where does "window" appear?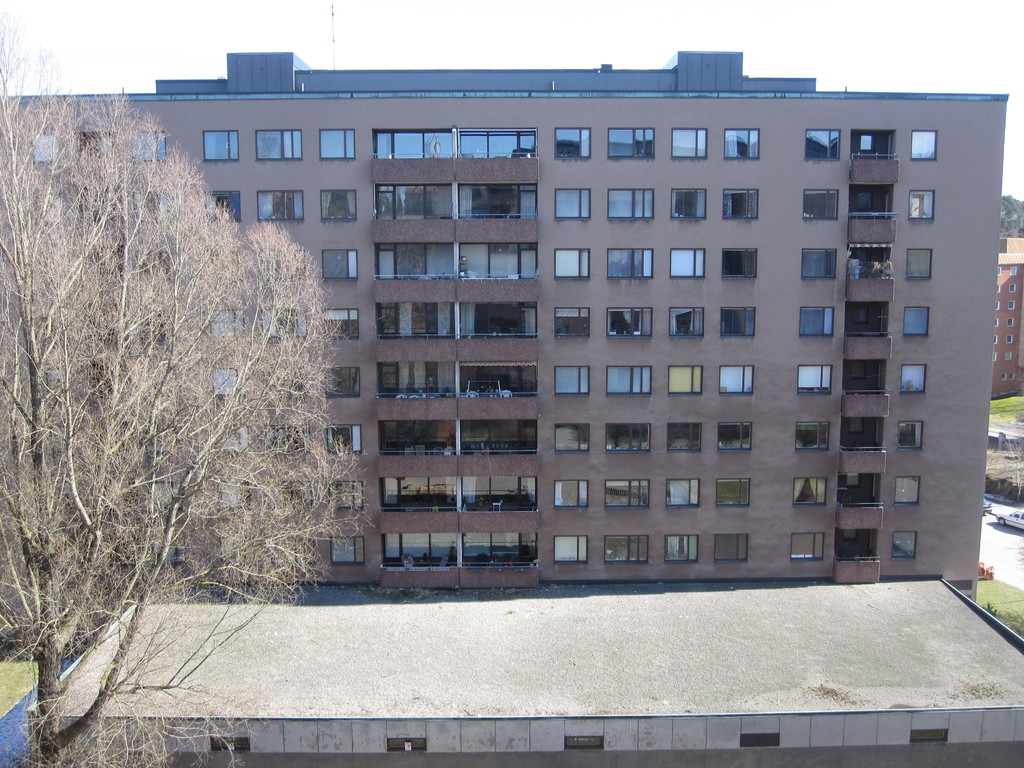
Appears at 895, 476, 920, 505.
